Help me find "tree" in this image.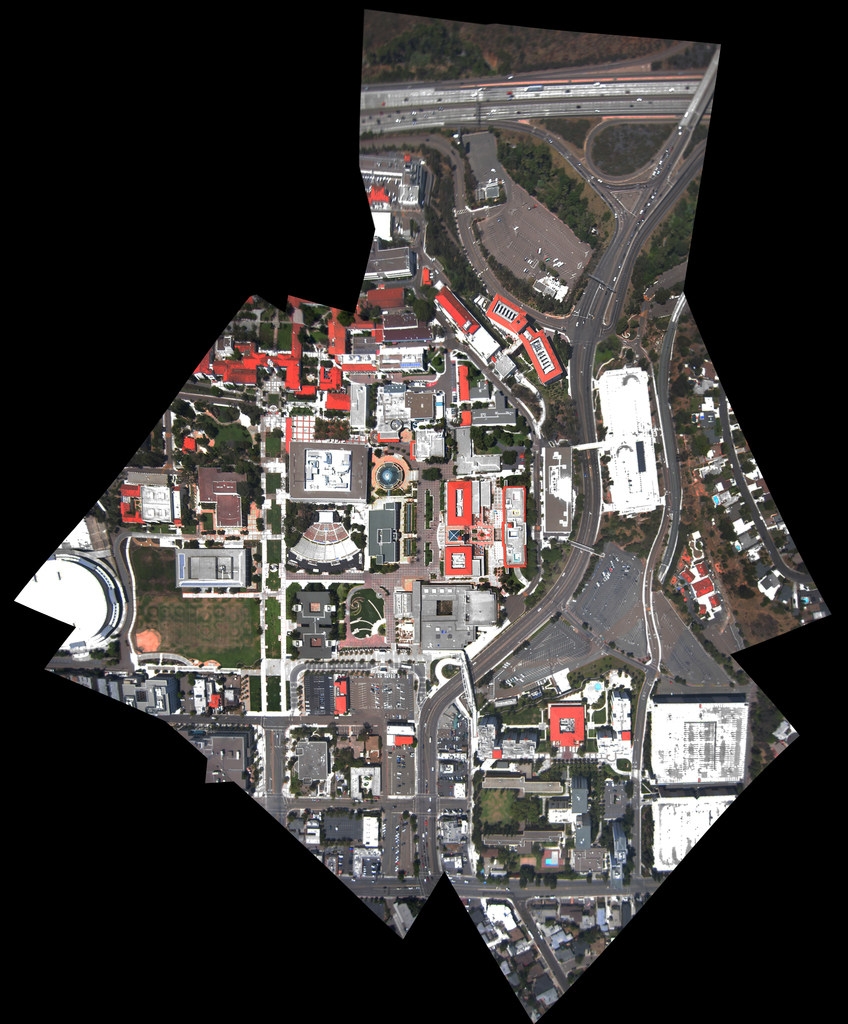
Found it: (633,168,714,298).
